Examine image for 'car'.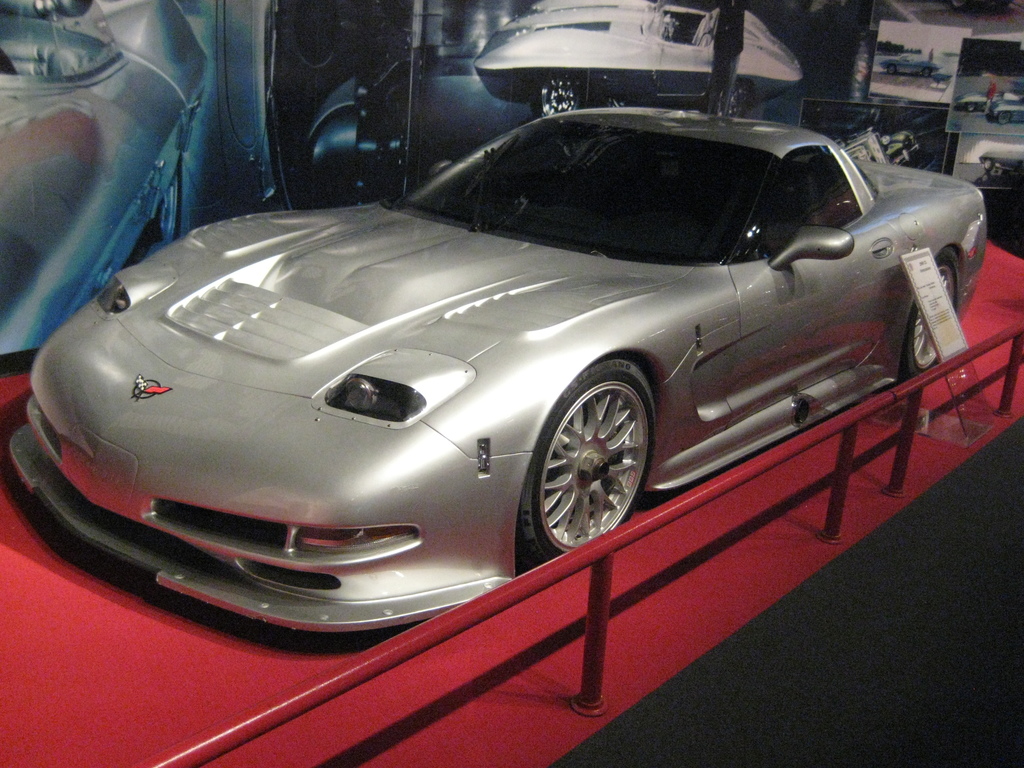
Examination result: (479, 0, 802, 120).
